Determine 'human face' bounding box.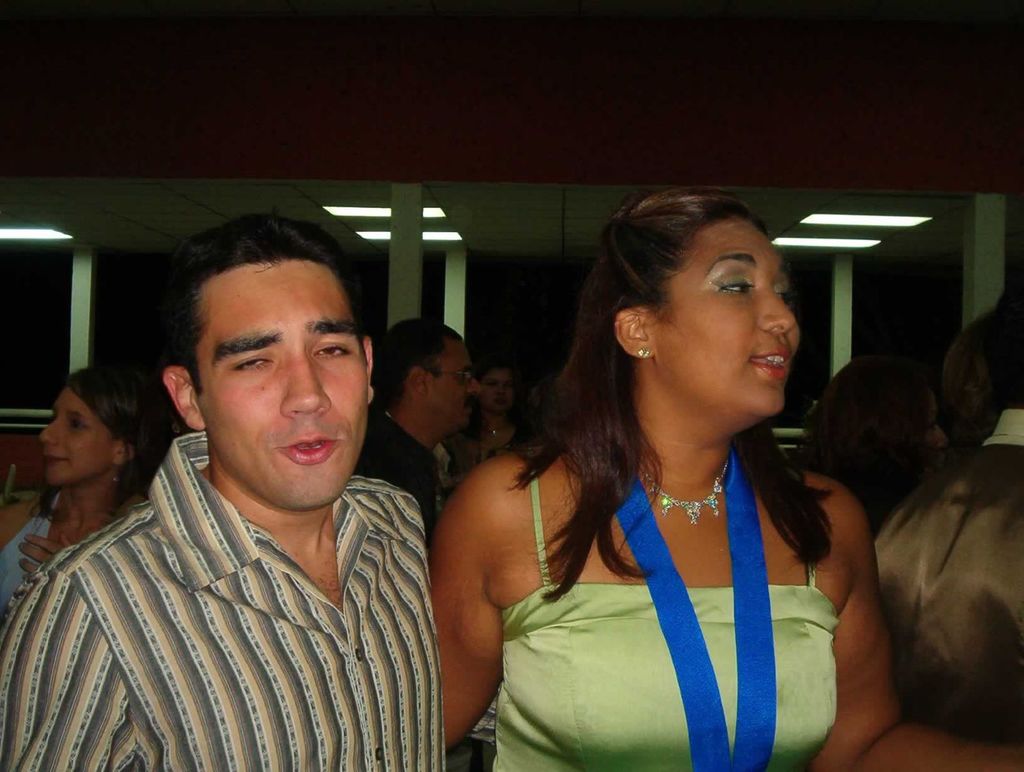
Determined: bbox=[46, 384, 120, 482].
